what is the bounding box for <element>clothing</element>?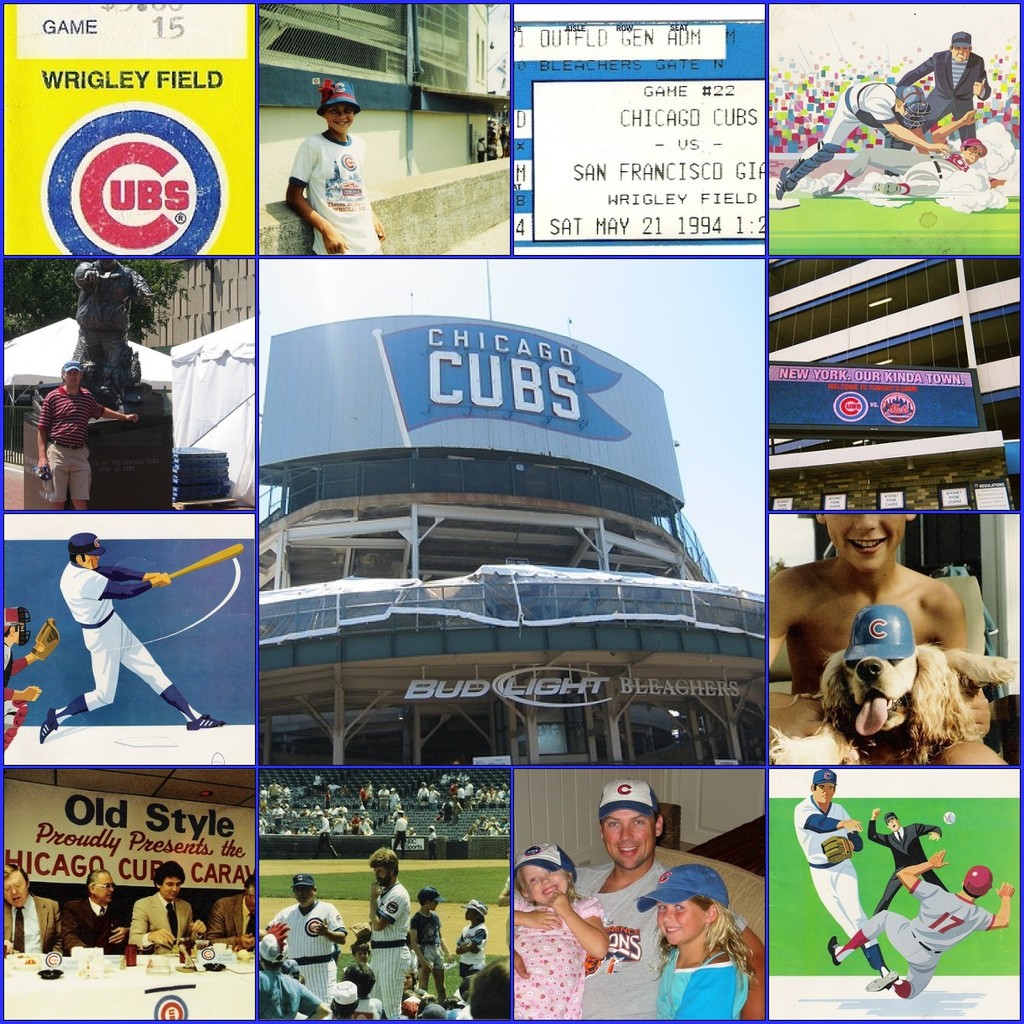
region(0, 882, 68, 955).
